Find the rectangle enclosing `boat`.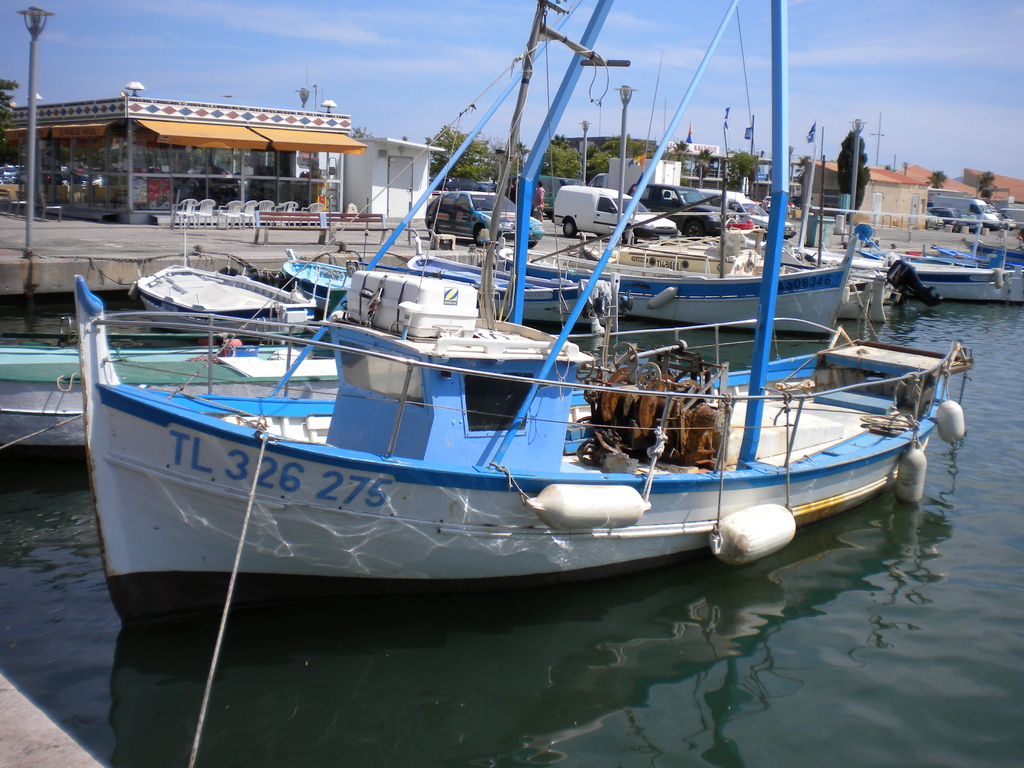
[106, 44, 922, 653].
